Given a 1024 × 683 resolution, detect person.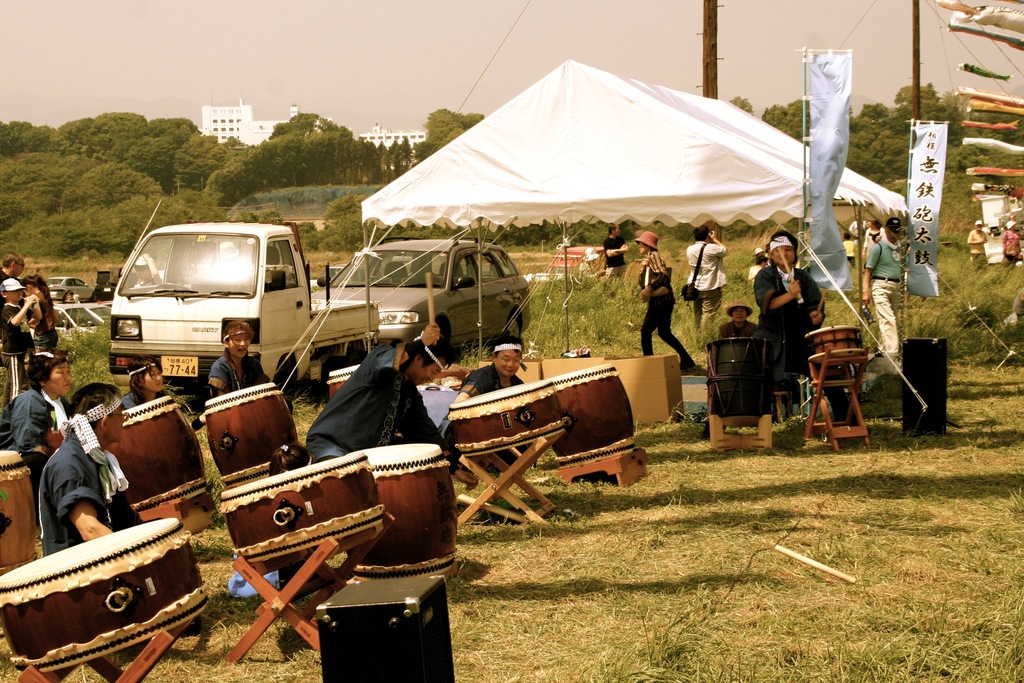
{"x1": 863, "y1": 215, "x2": 909, "y2": 353}.
